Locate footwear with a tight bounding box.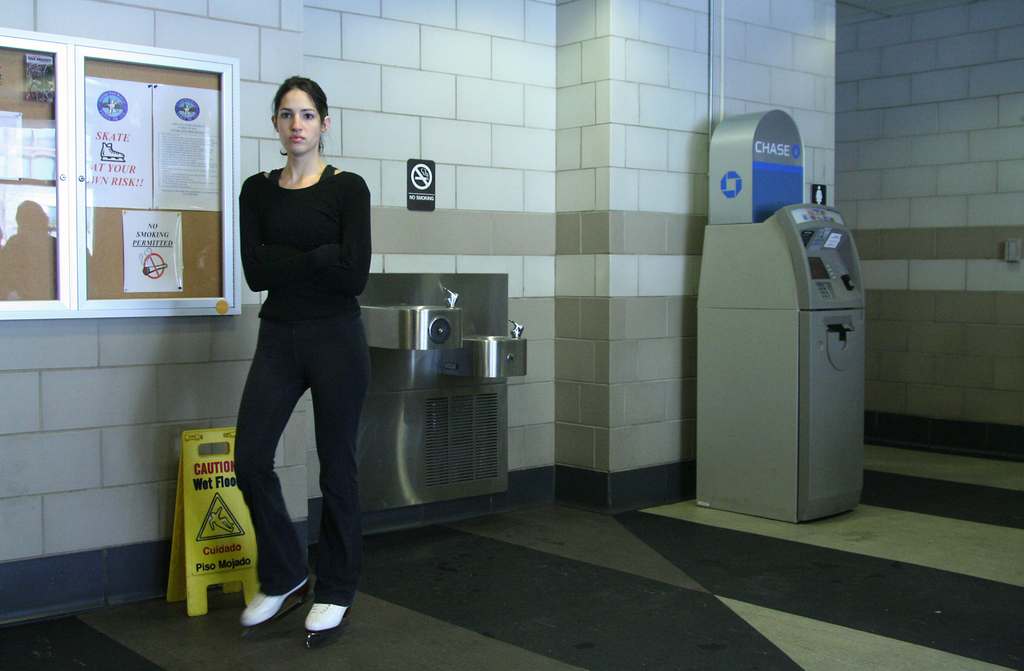
detection(294, 603, 346, 632).
